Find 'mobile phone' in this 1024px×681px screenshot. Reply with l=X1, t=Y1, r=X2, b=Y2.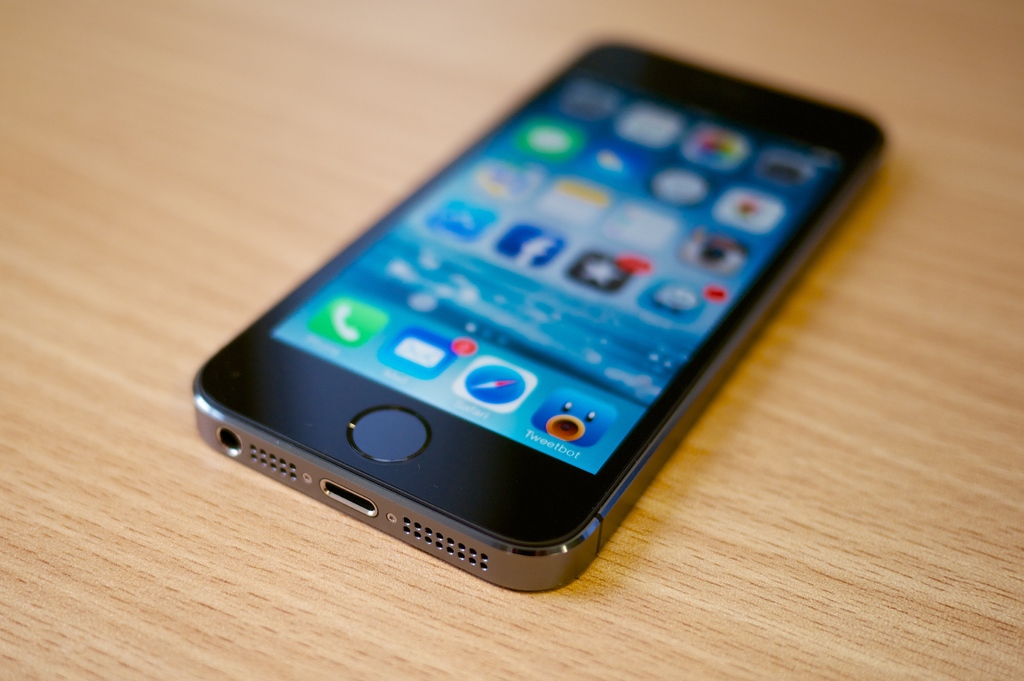
l=191, t=38, r=886, b=595.
